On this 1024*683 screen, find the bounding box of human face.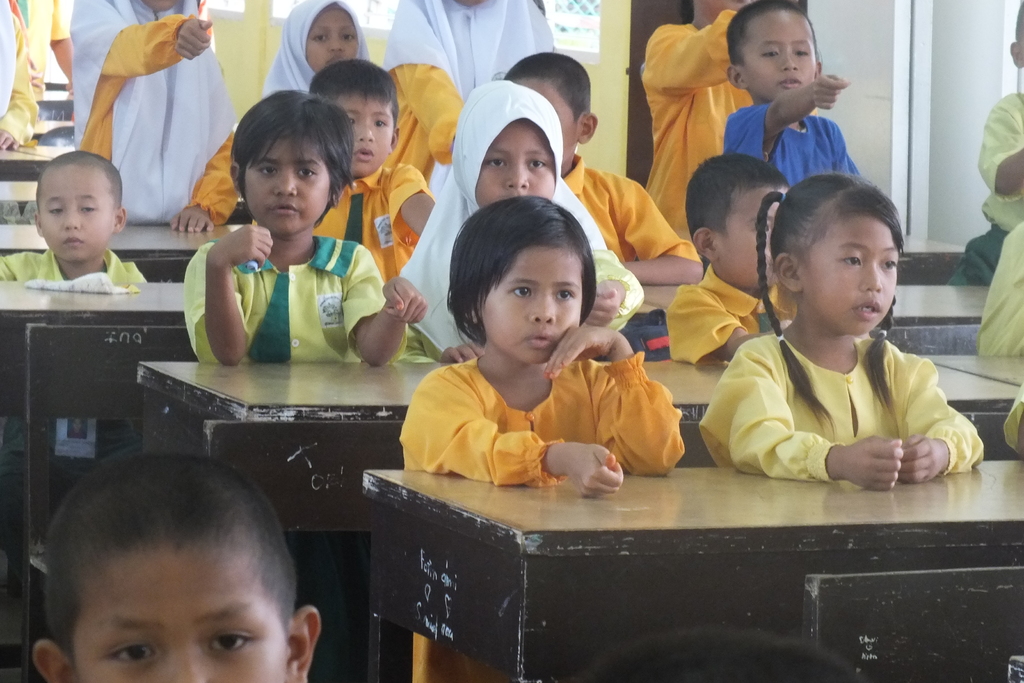
Bounding box: box=[474, 248, 582, 362].
